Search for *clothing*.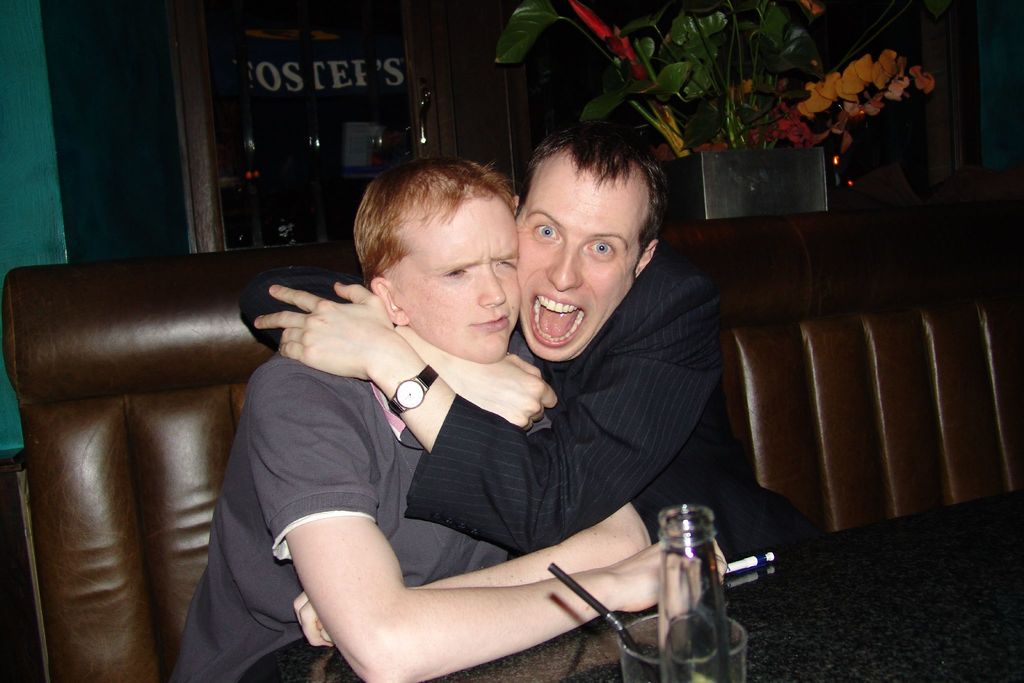
Found at box(167, 364, 513, 682).
